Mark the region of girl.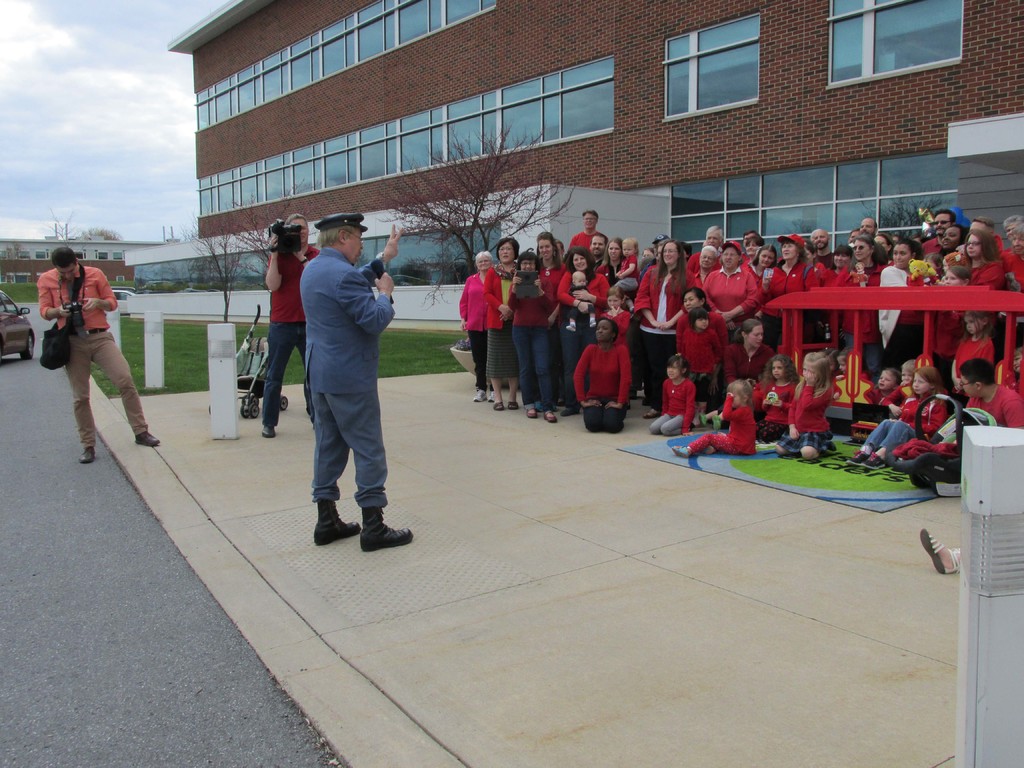
Region: <bbox>759, 355, 799, 444</bbox>.
